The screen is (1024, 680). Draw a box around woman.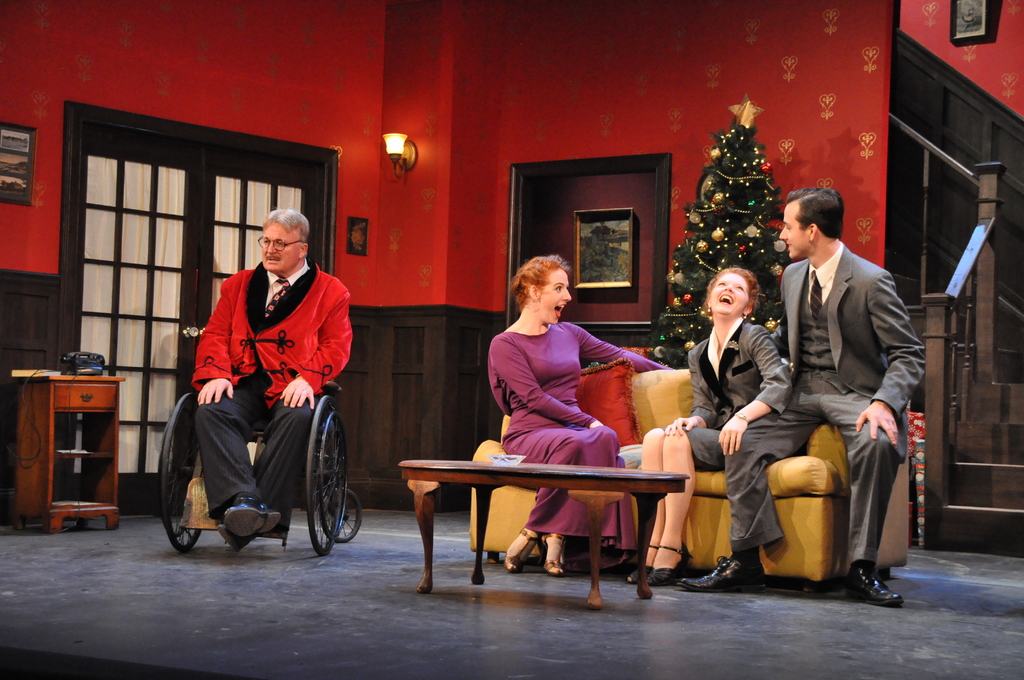
detection(444, 272, 657, 560).
